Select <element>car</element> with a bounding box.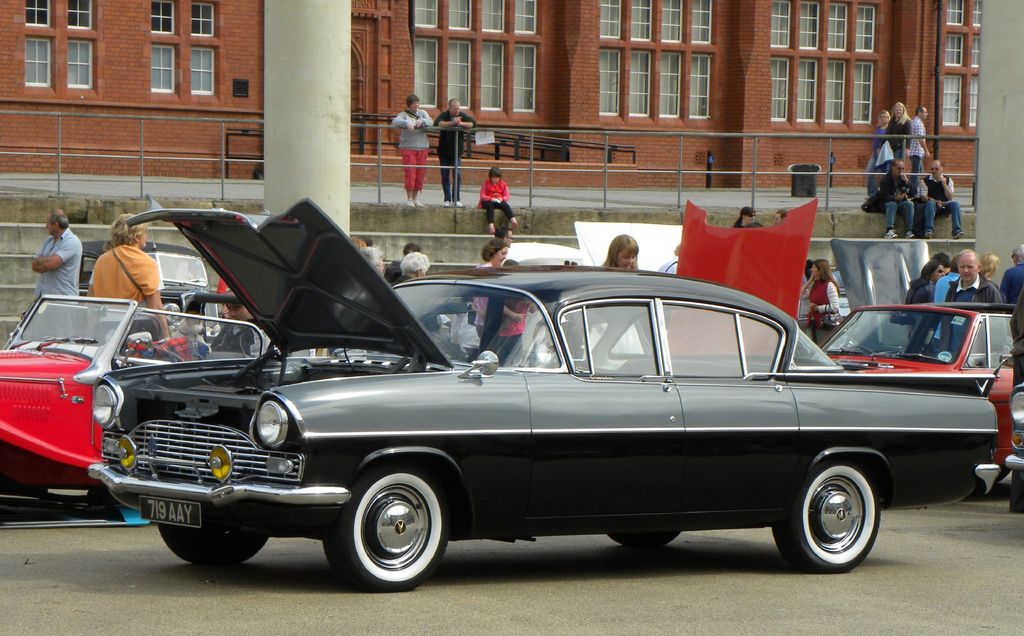
(x1=1007, y1=381, x2=1023, y2=471).
